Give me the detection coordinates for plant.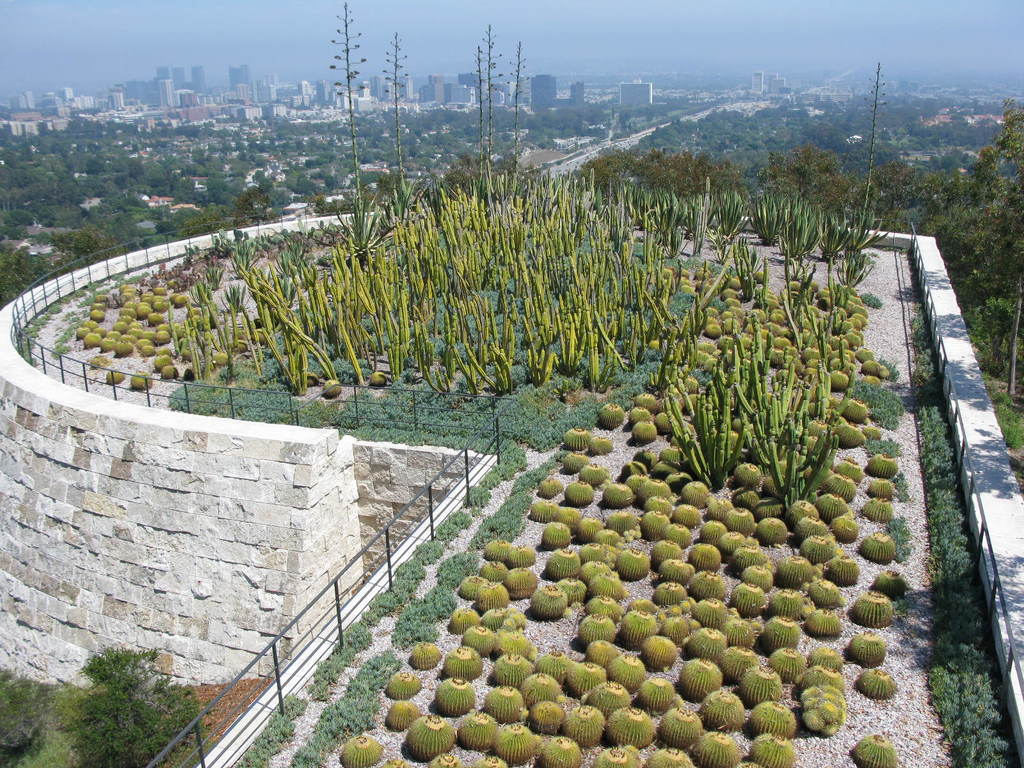
locate(129, 367, 159, 392).
